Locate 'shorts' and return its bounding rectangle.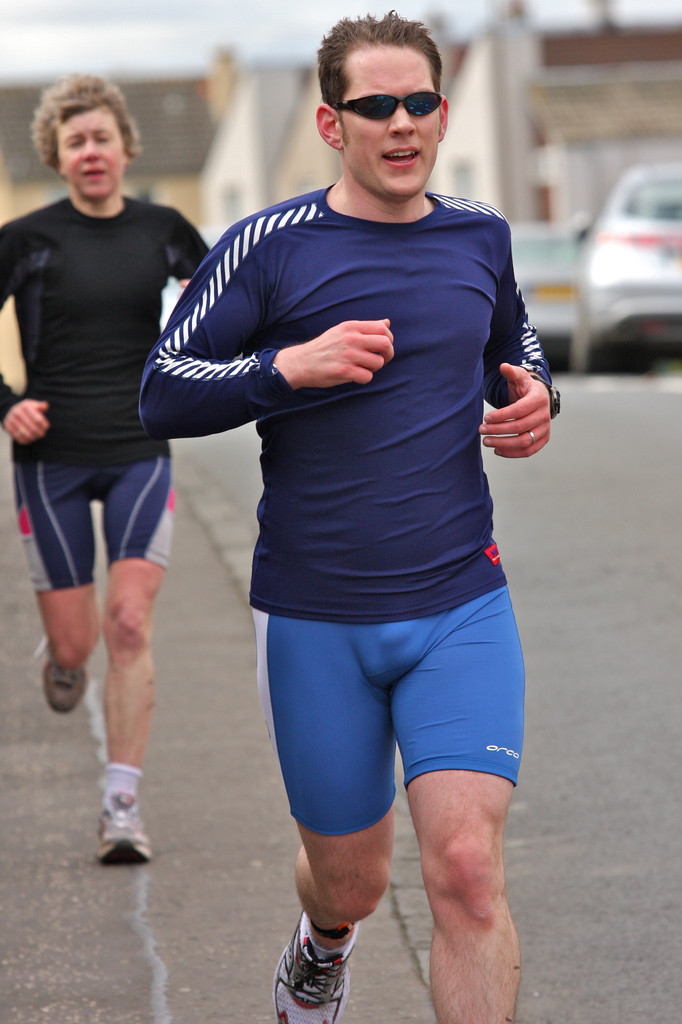
8 462 181 583.
